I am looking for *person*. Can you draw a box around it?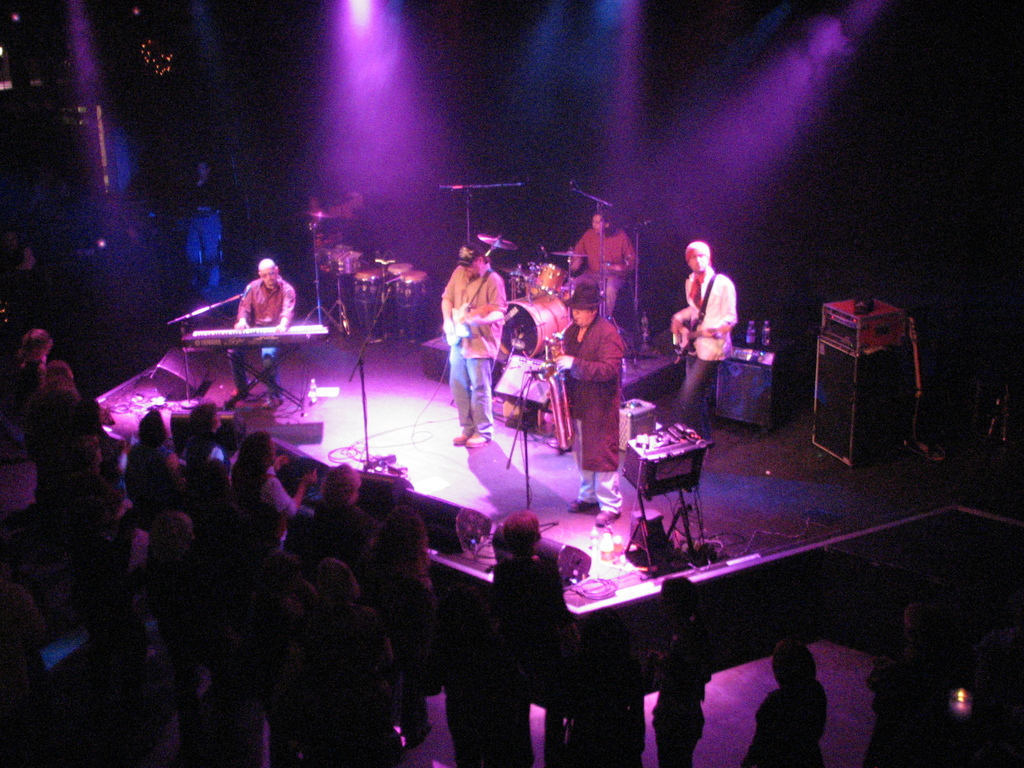
Sure, the bounding box is {"left": 566, "top": 209, "right": 639, "bottom": 320}.
